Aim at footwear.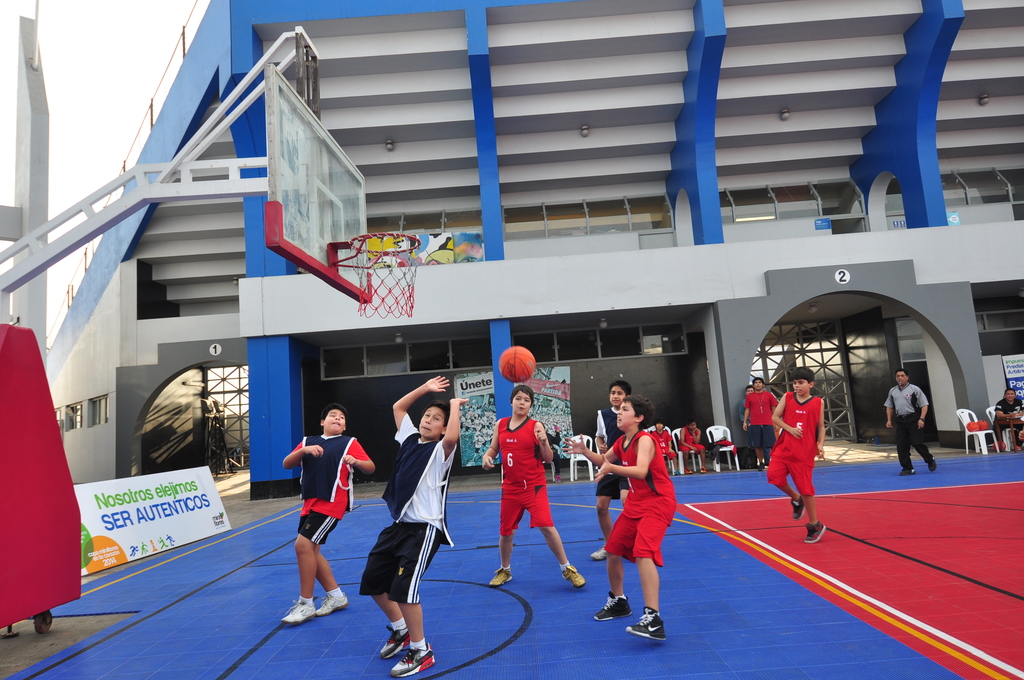
Aimed at detection(563, 565, 588, 589).
